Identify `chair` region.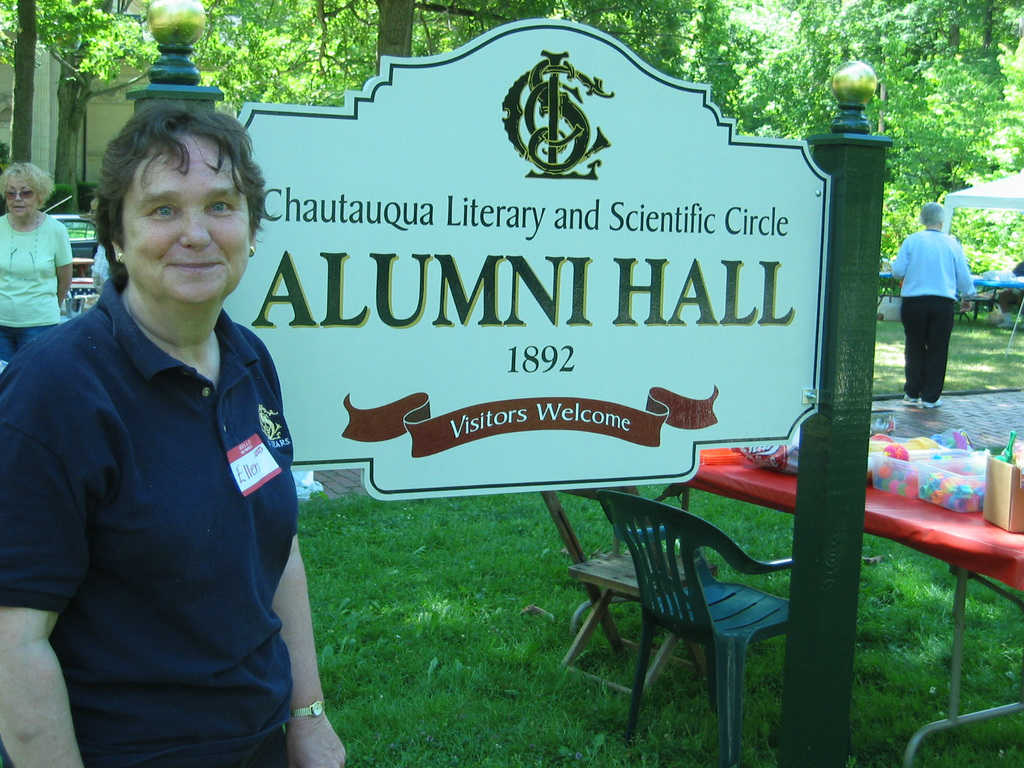
Region: bbox=[541, 492, 716, 709].
